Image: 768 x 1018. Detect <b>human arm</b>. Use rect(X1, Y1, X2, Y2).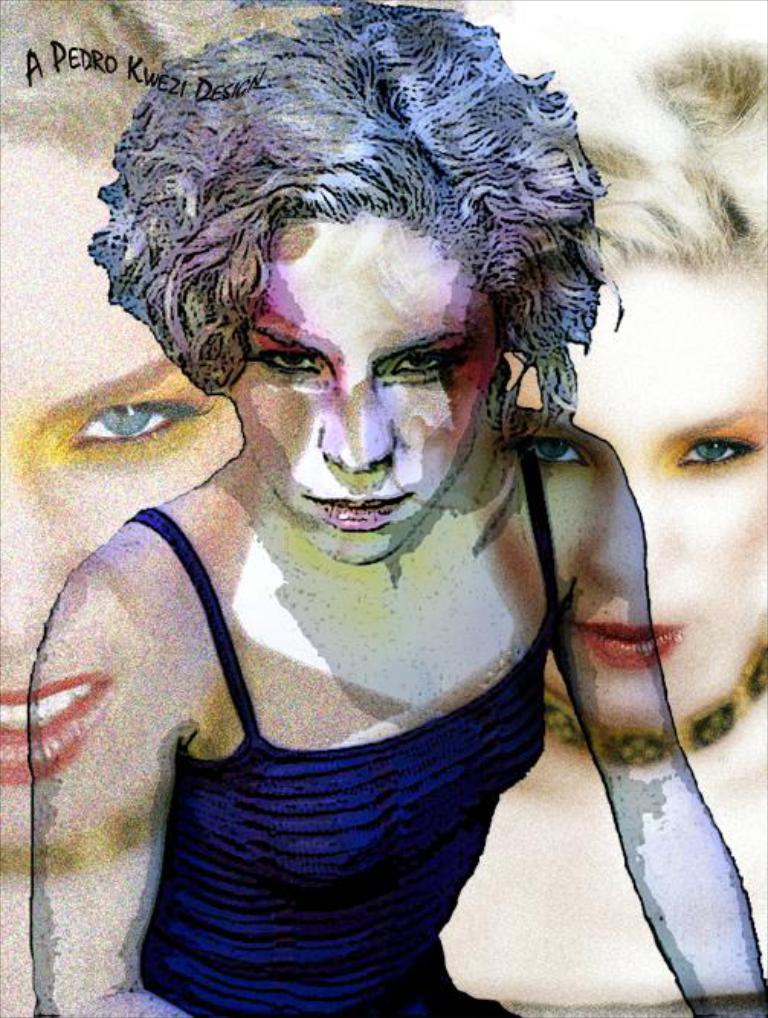
rect(23, 461, 249, 1017).
